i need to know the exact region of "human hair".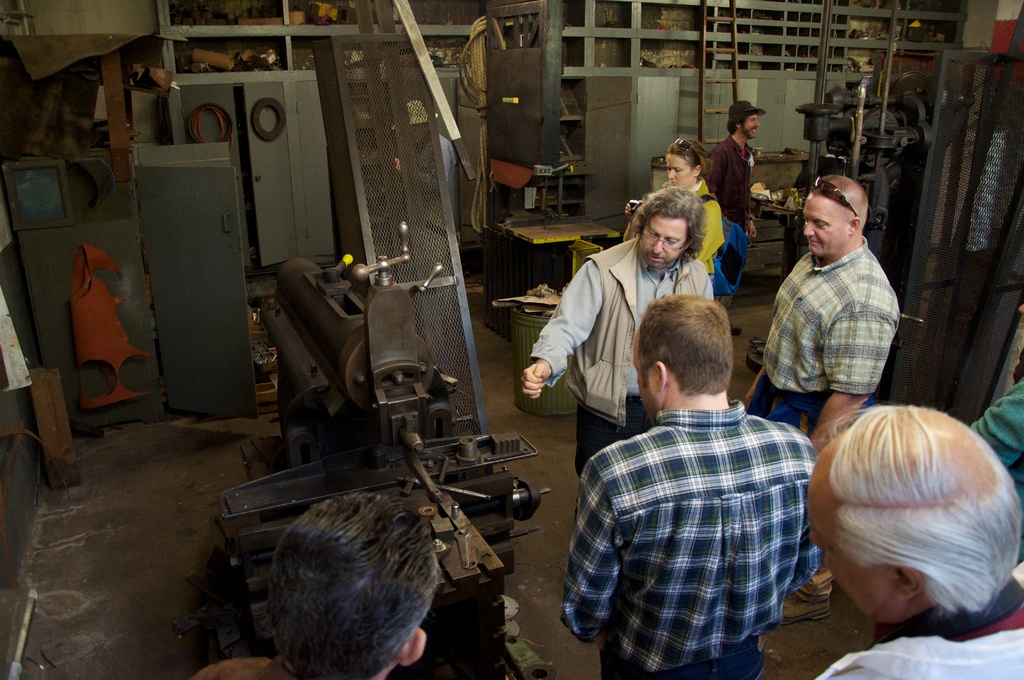
Region: x1=263, y1=492, x2=442, y2=679.
